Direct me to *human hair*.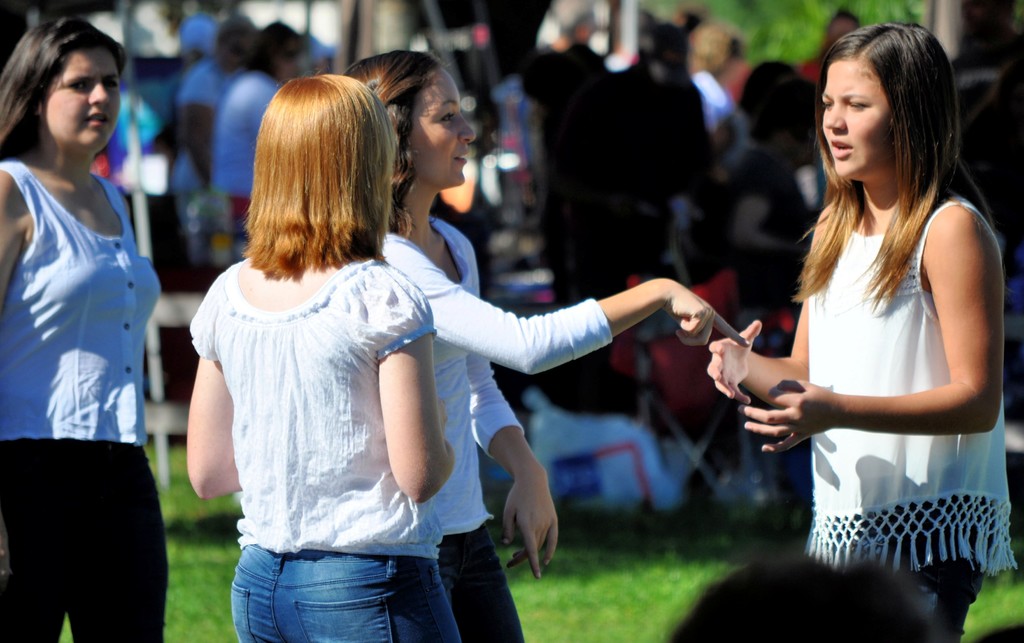
Direction: crop(0, 17, 130, 154).
